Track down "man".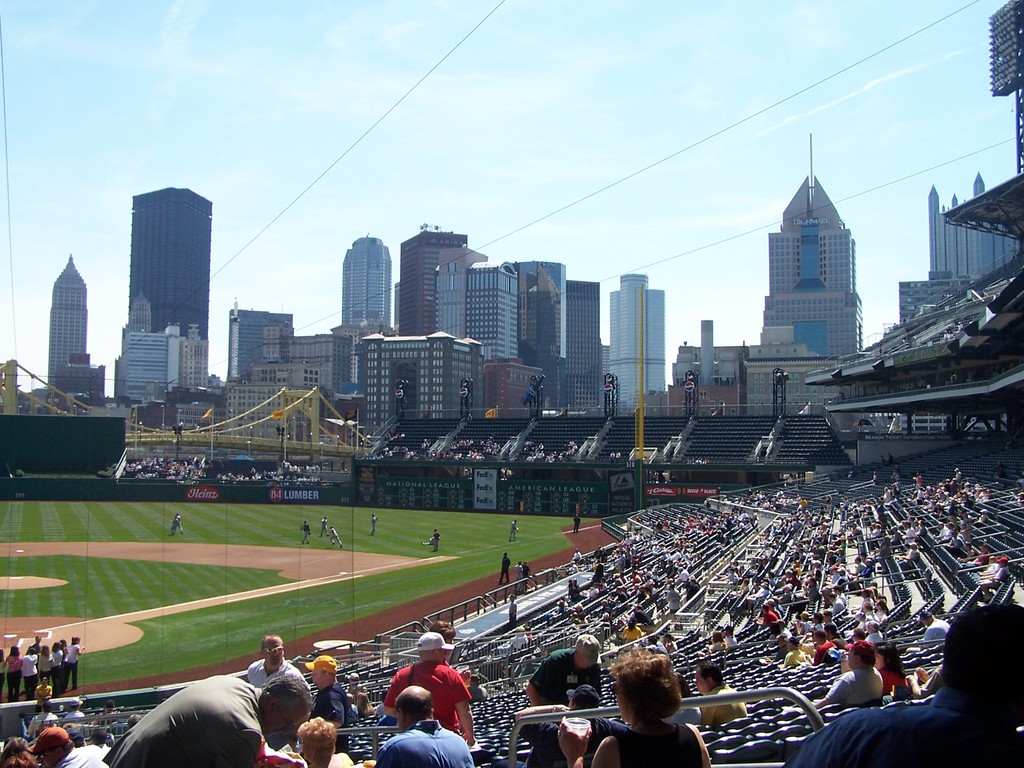
Tracked to select_region(513, 559, 523, 594).
